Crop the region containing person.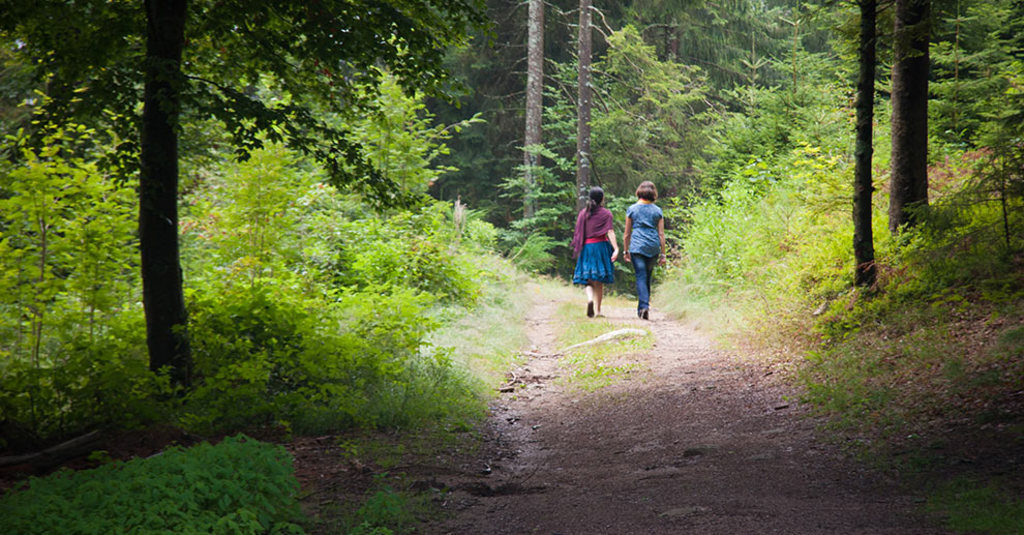
Crop region: box=[616, 178, 668, 309].
